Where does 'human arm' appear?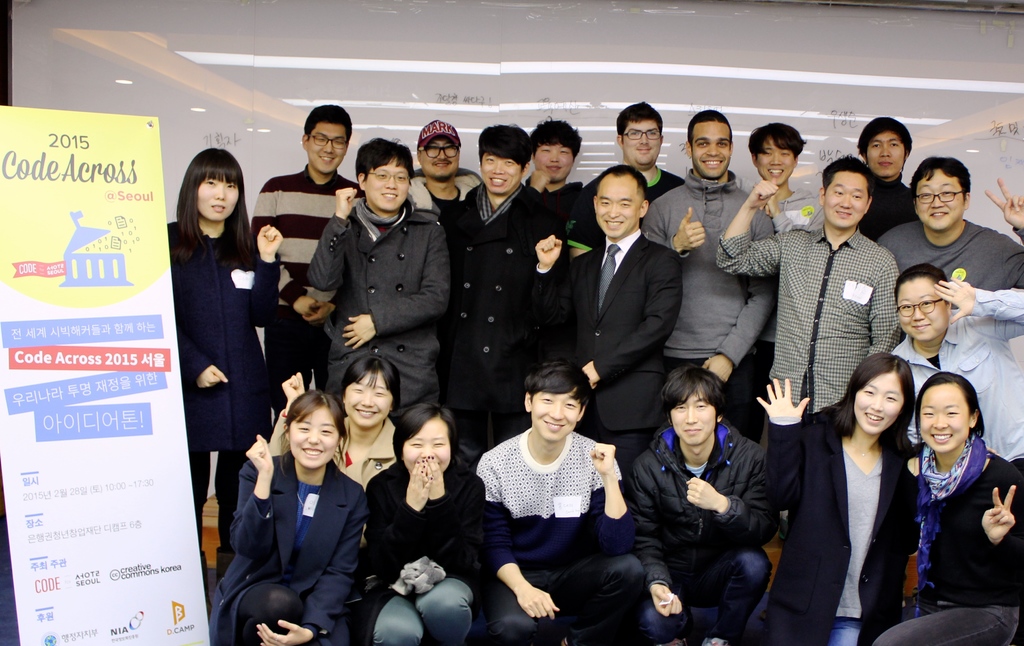
Appears at rect(230, 227, 284, 330).
